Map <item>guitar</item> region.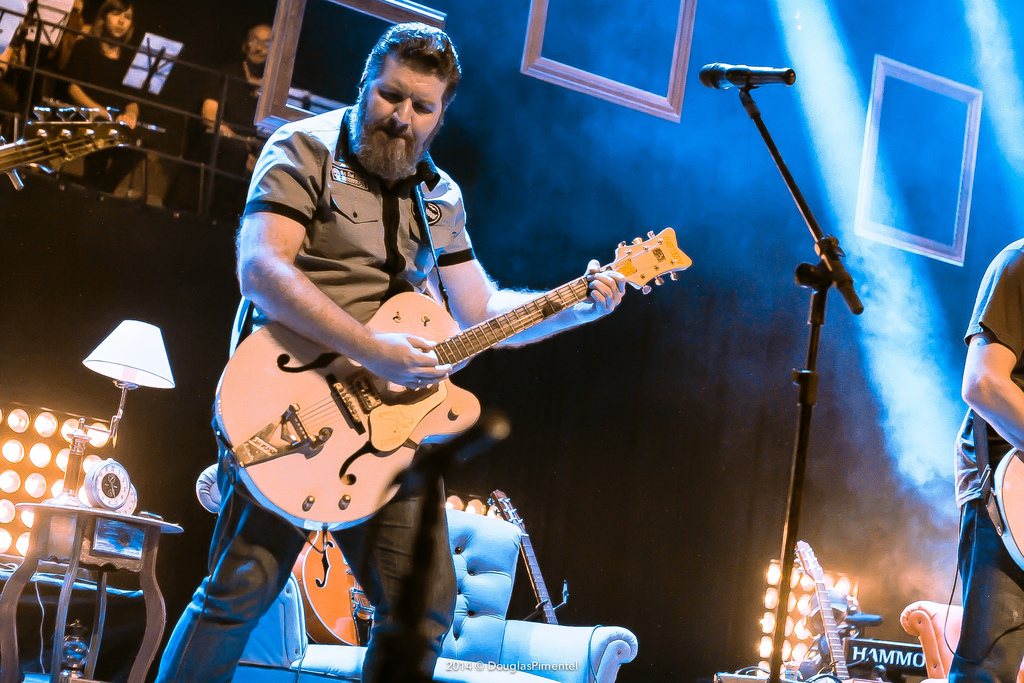
Mapped to bbox(486, 489, 559, 627).
